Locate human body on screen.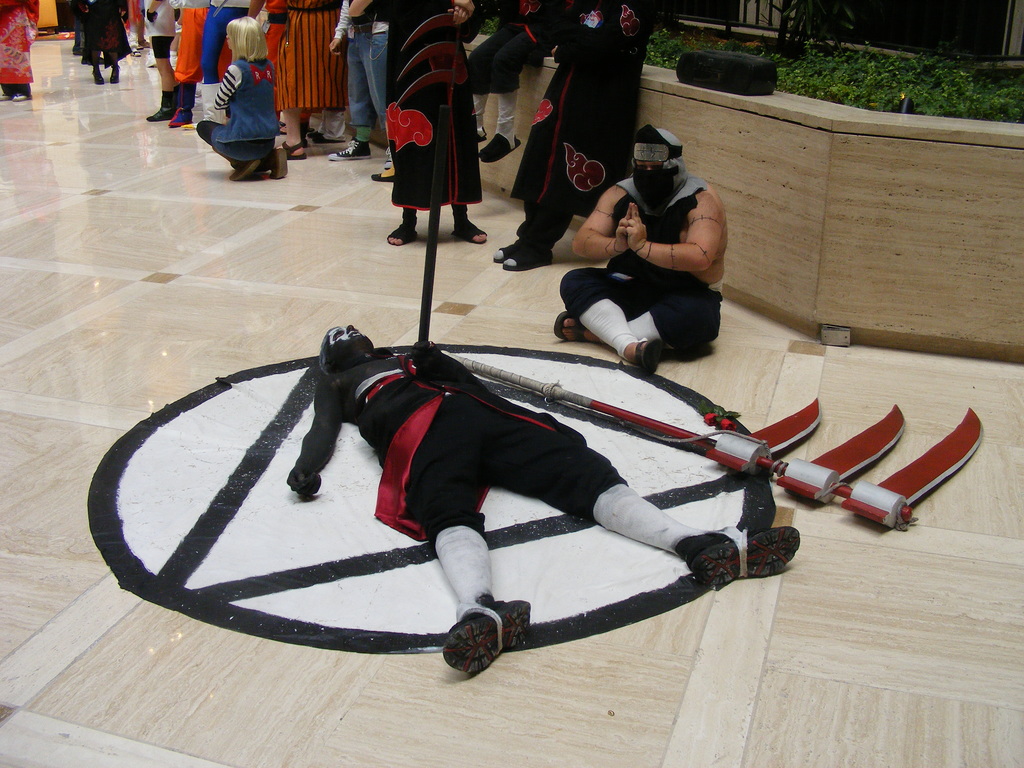
On screen at Rect(197, 0, 250, 122).
